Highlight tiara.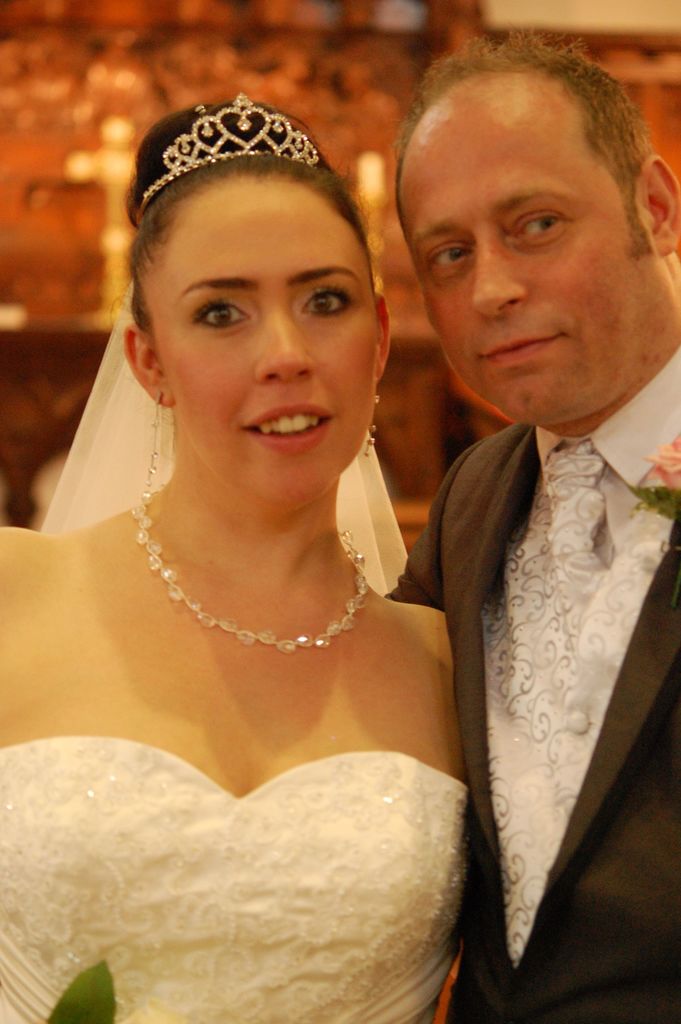
Highlighted region: l=138, t=93, r=317, b=214.
